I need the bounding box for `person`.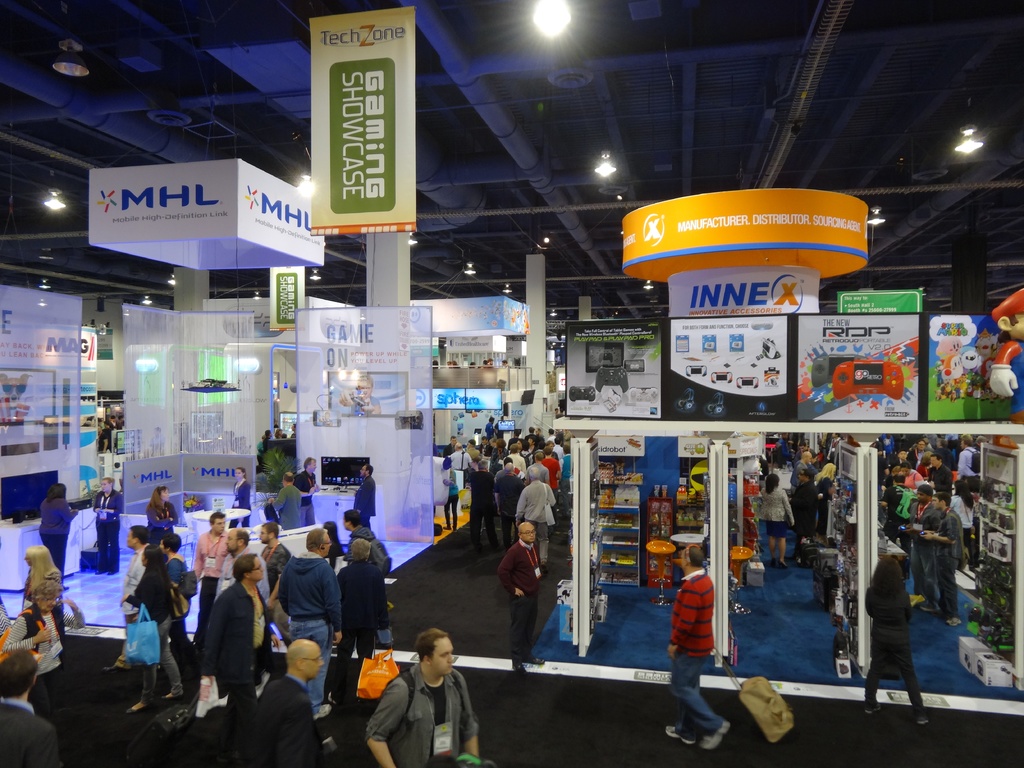
Here it is: x1=337, y1=374, x2=380, y2=410.
